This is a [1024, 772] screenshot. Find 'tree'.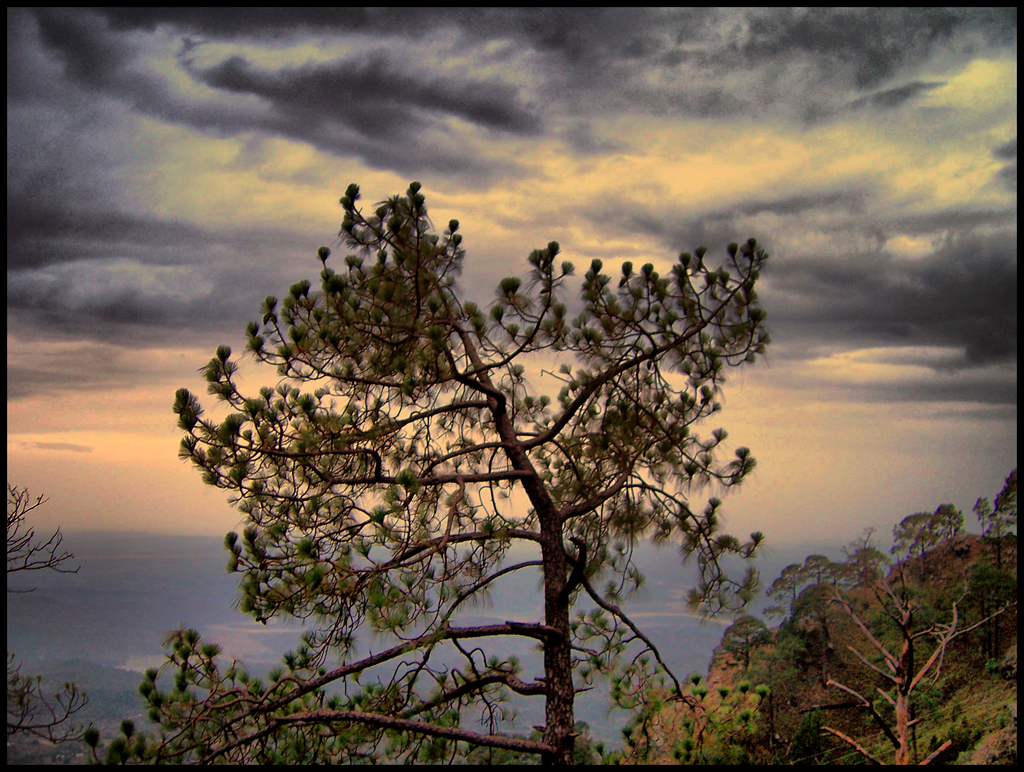
Bounding box: select_region(901, 506, 932, 559).
